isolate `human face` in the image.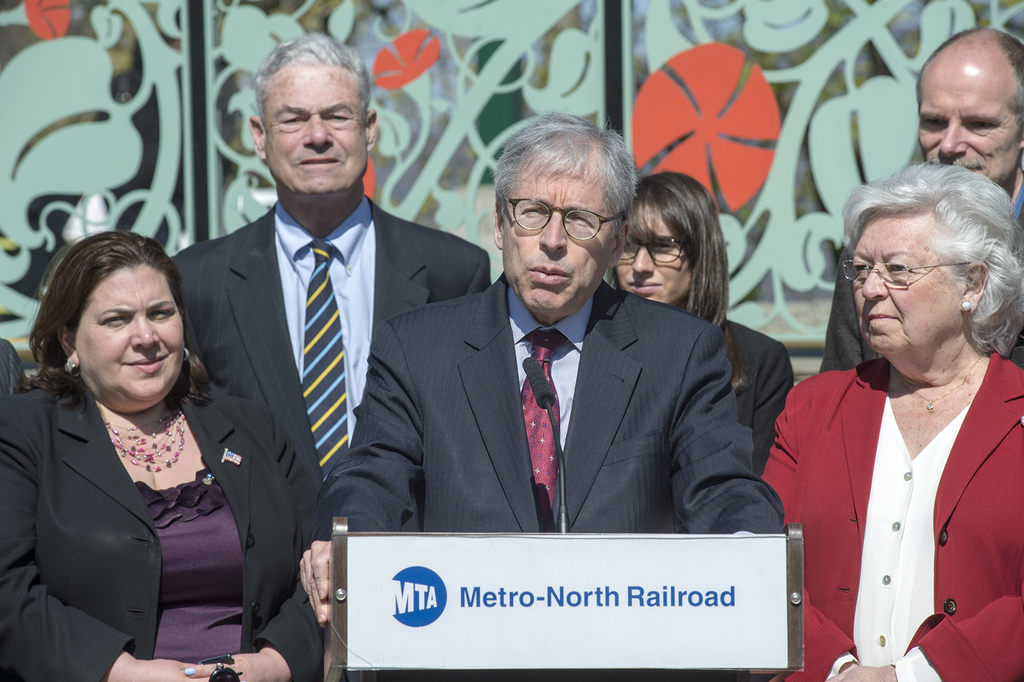
Isolated region: [x1=849, y1=211, x2=966, y2=346].
